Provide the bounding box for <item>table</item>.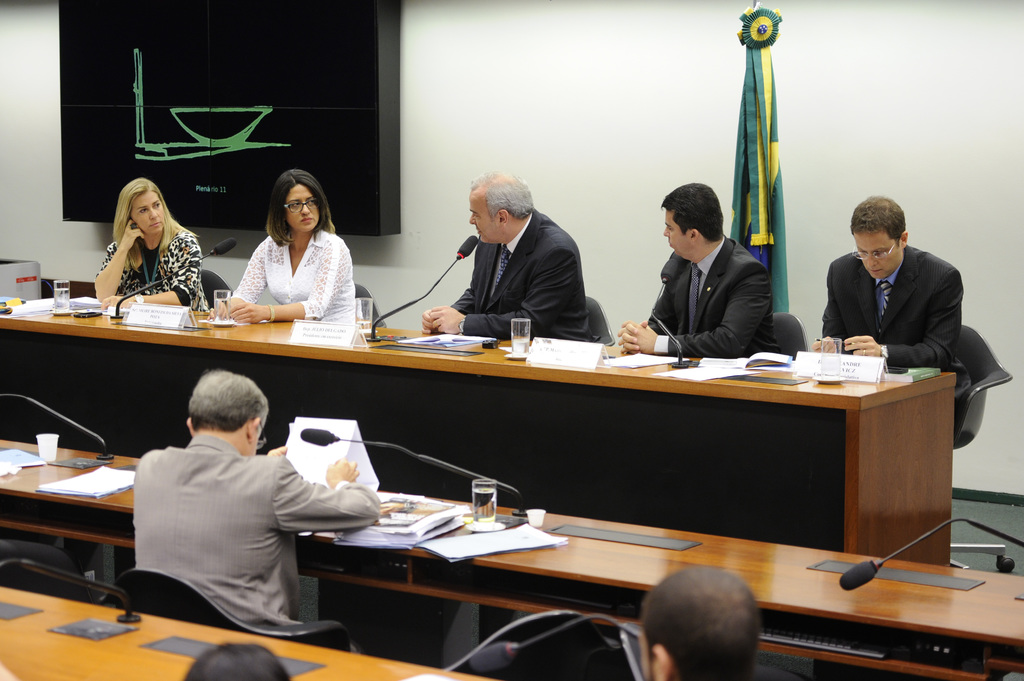
detection(0, 426, 1023, 680).
